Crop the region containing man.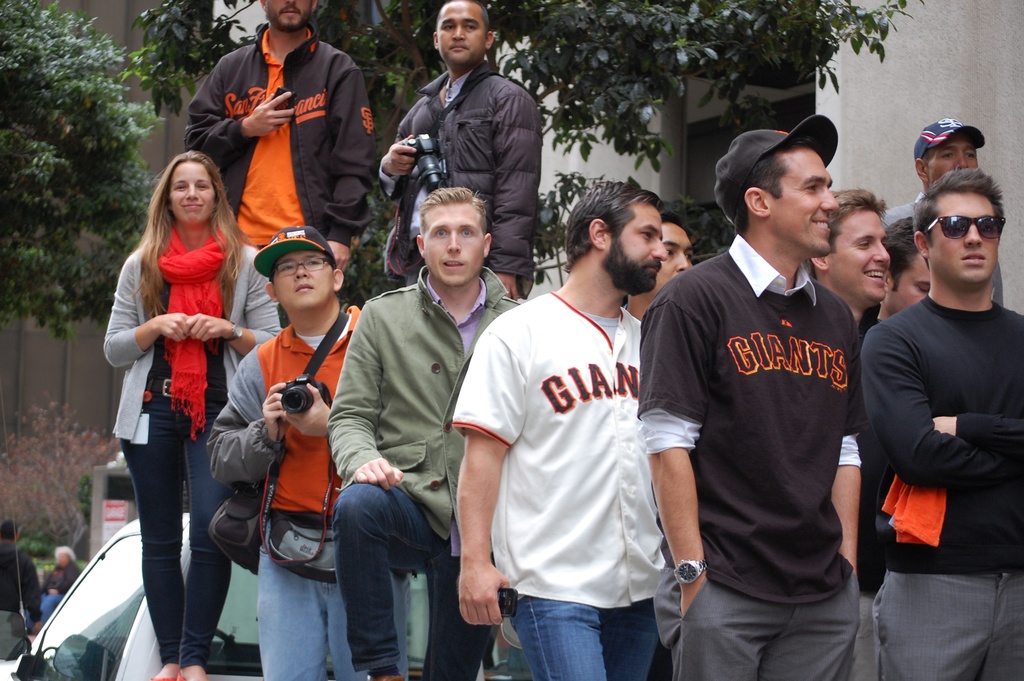
Crop region: BBox(806, 190, 888, 335).
